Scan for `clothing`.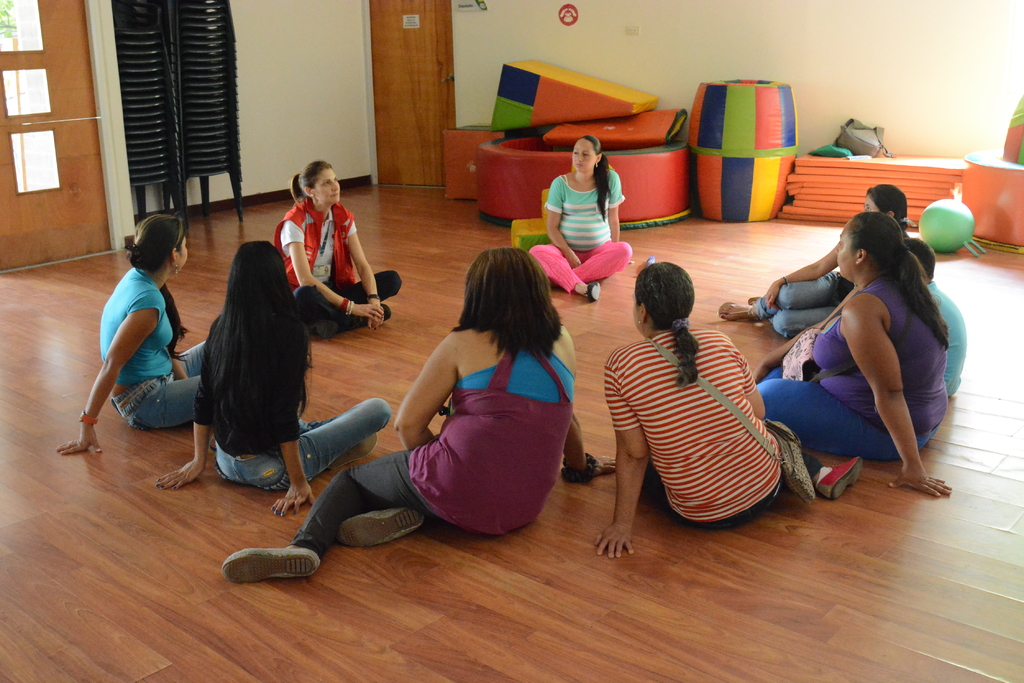
Scan result: l=750, t=271, r=855, b=345.
